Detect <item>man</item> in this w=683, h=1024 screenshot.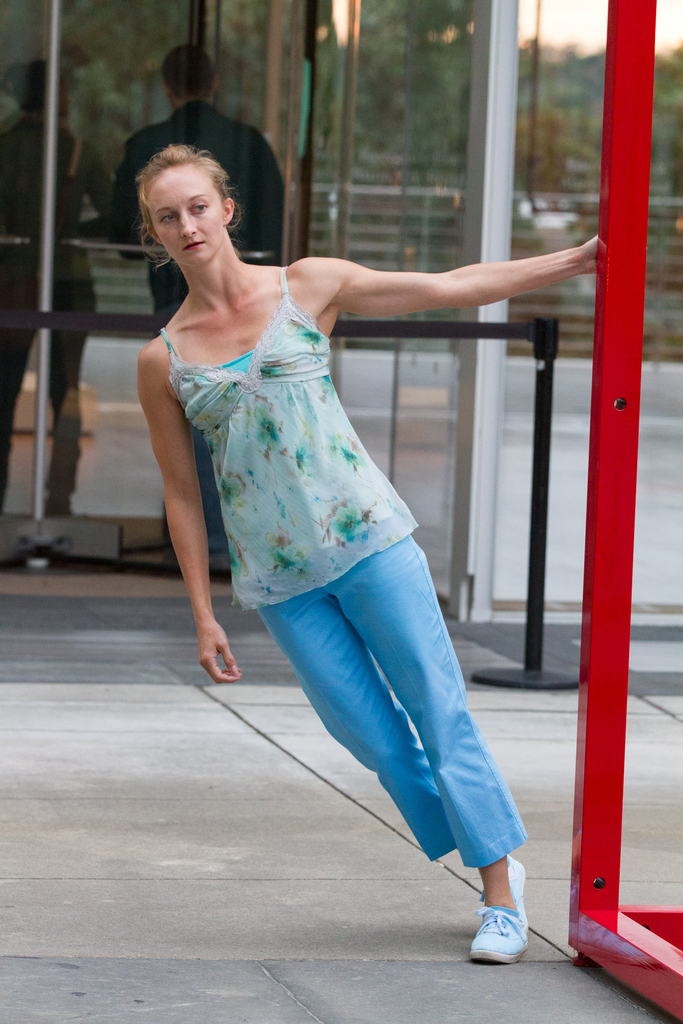
Detection: bbox=(111, 46, 290, 569).
